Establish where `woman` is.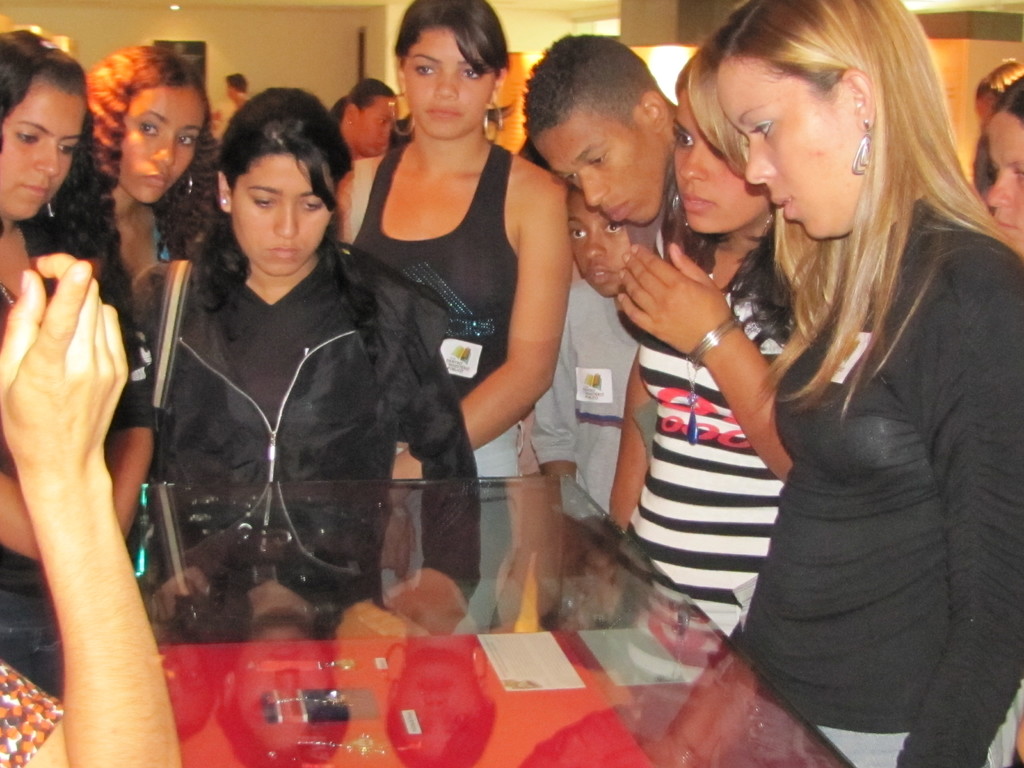
Established at {"left": 0, "top": 250, "right": 186, "bottom": 767}.
